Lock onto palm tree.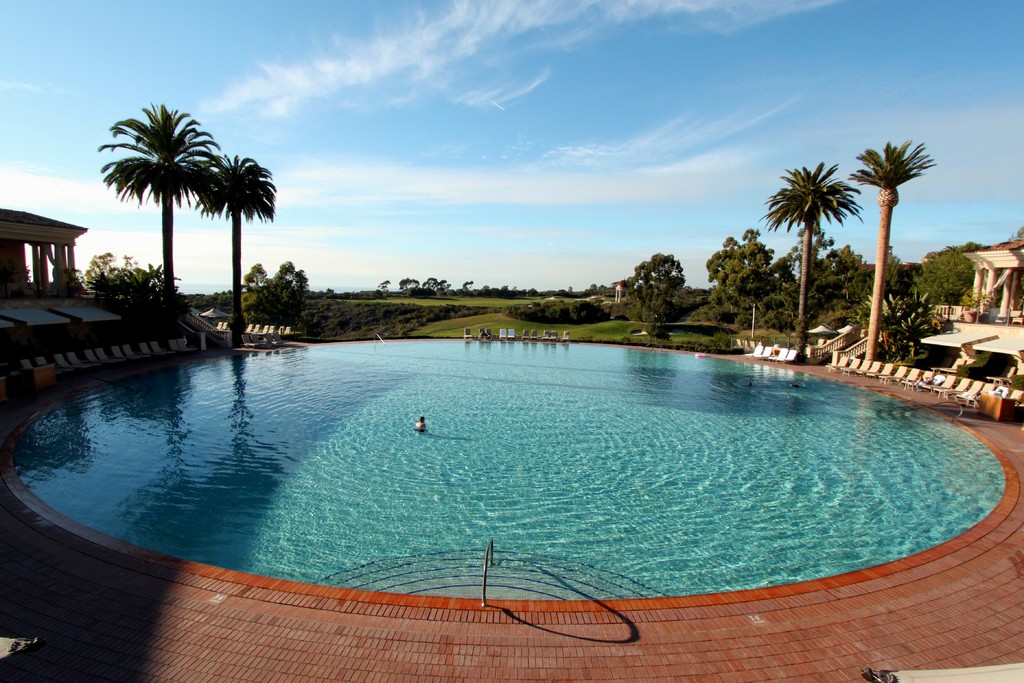
Locked: 865/139/922/309.
